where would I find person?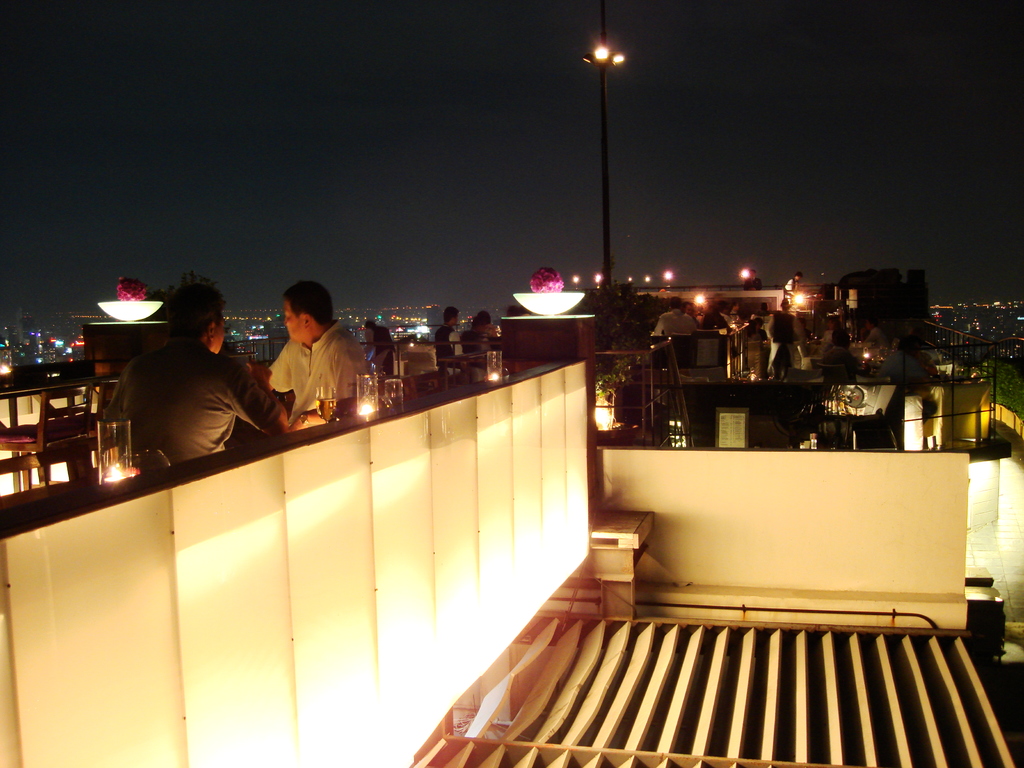
At 465,306,493,358.
